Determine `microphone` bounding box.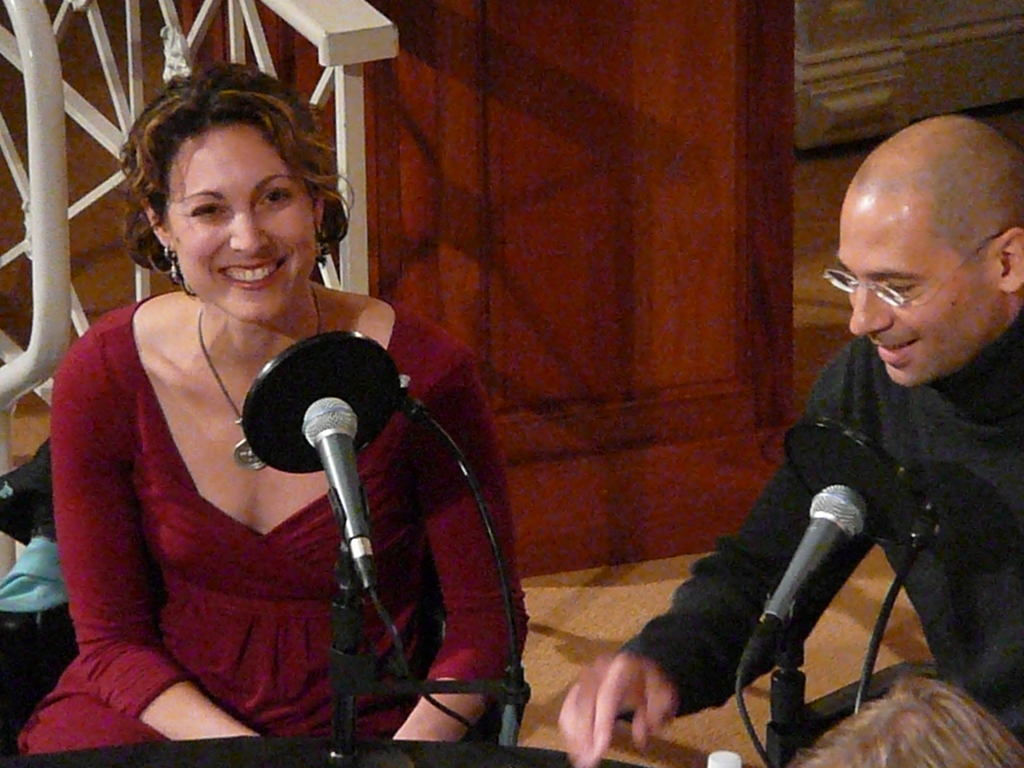
Determined: 780, 415, 936, 547.
